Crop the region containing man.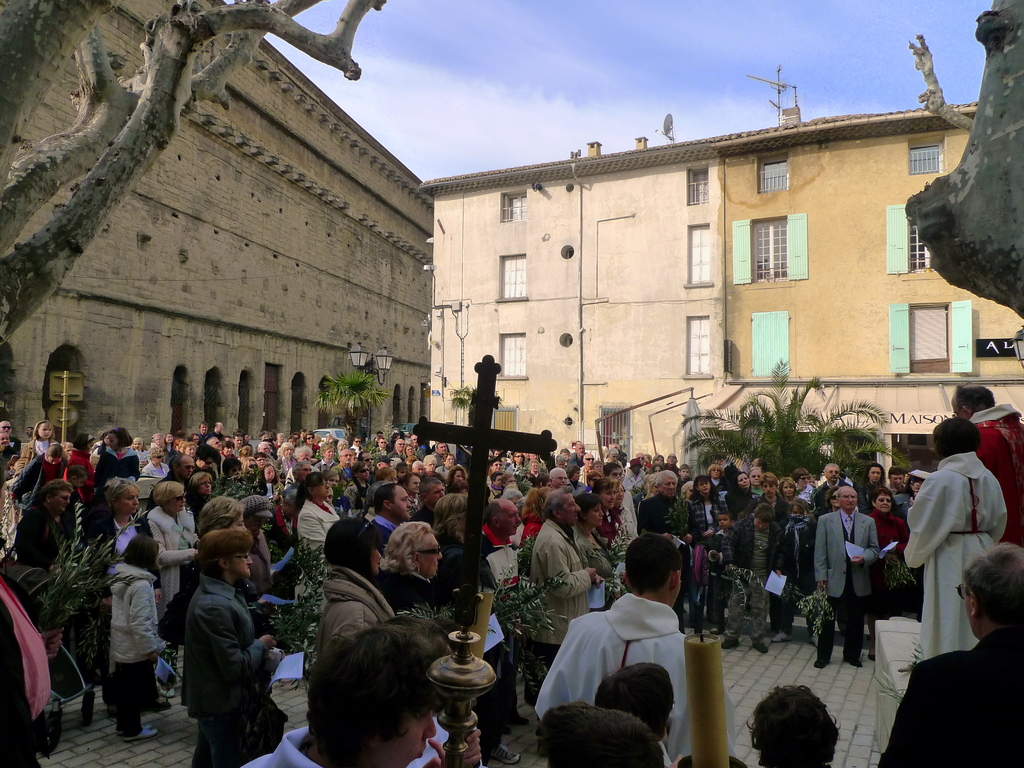
Crop region: crop(377, 429, 385, 438).
